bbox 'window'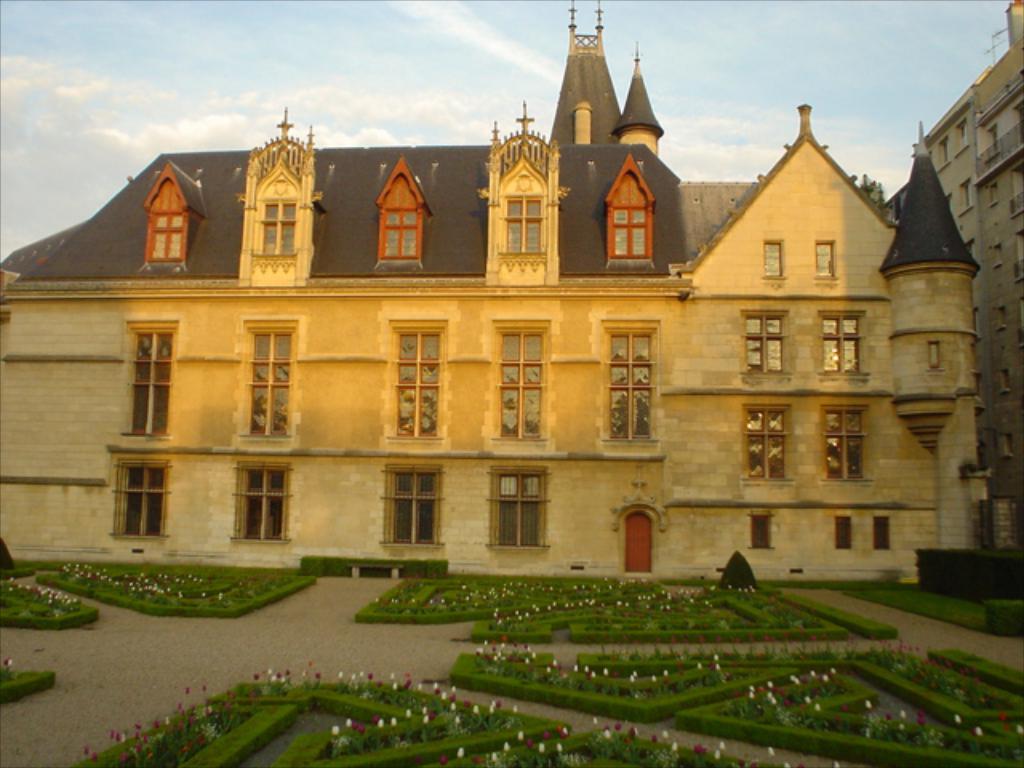
(384,320,448,442)
